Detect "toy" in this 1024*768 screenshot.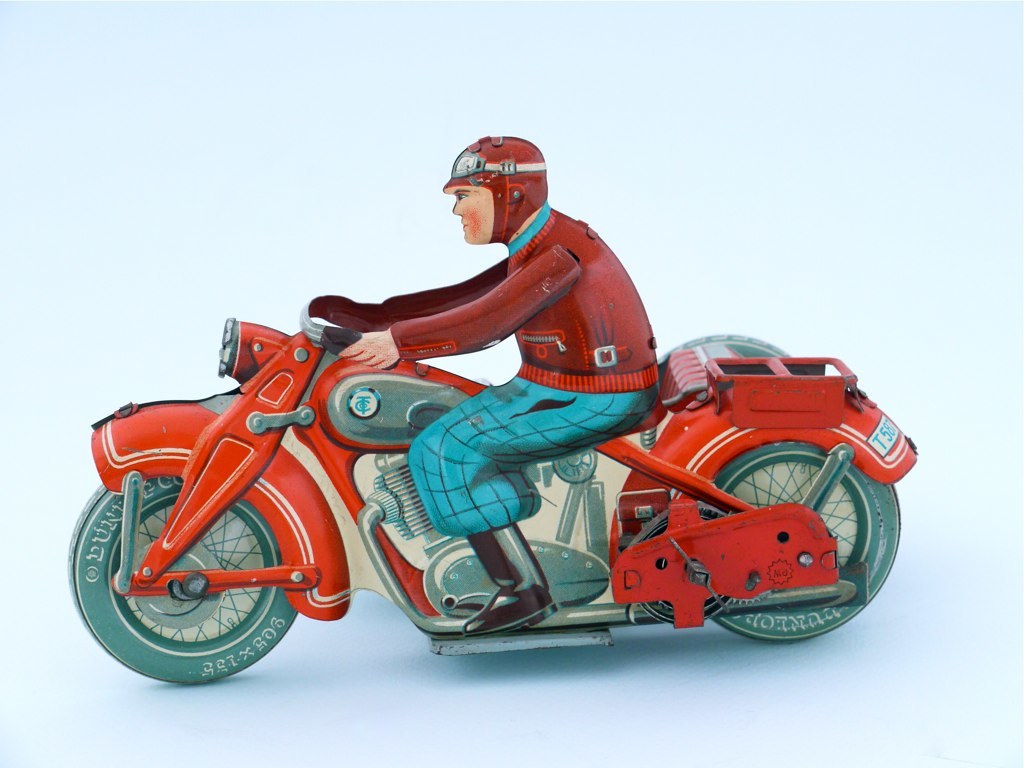
Detection: bbox(68, 133, 917, 690).
